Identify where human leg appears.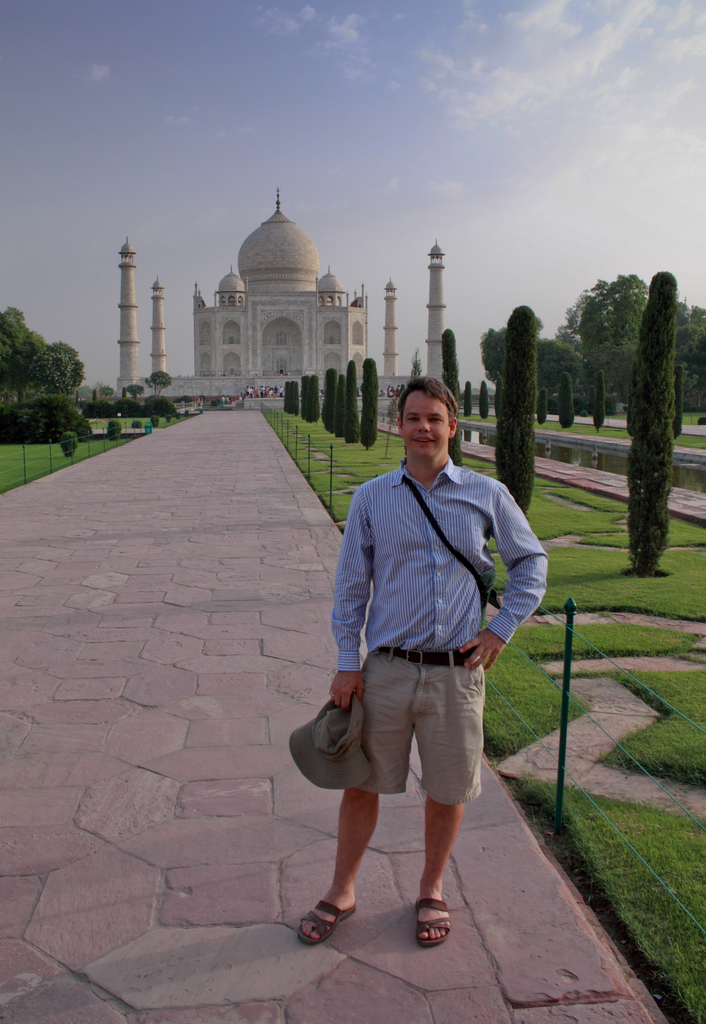
Appears at l=402, t=655, r=490, b=945.
